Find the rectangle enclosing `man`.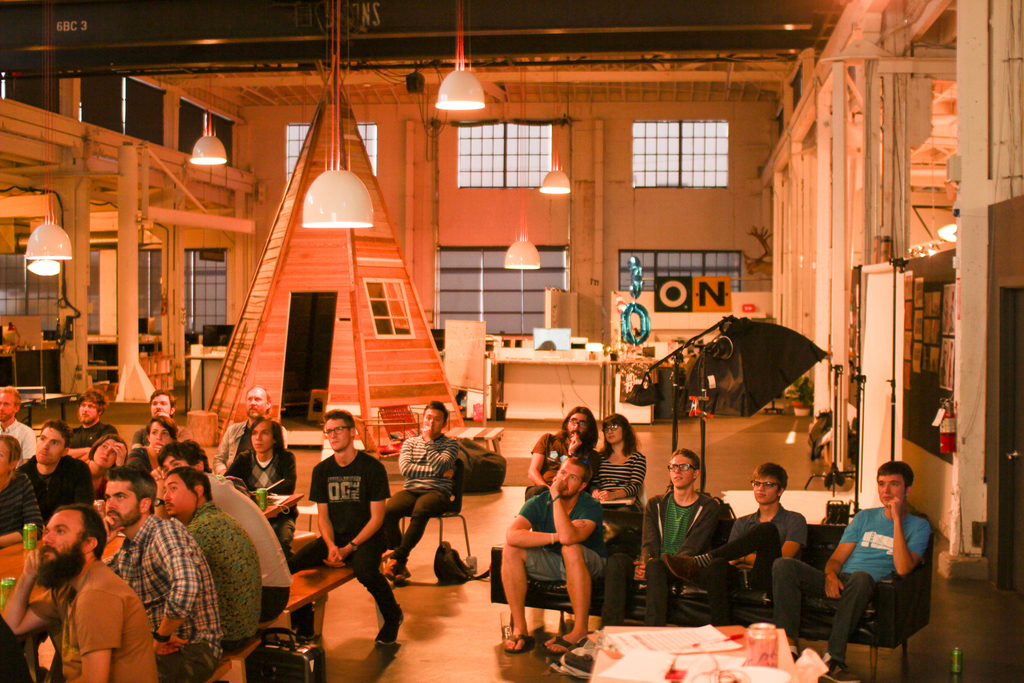
Rect(281, 407, 406, 649).
